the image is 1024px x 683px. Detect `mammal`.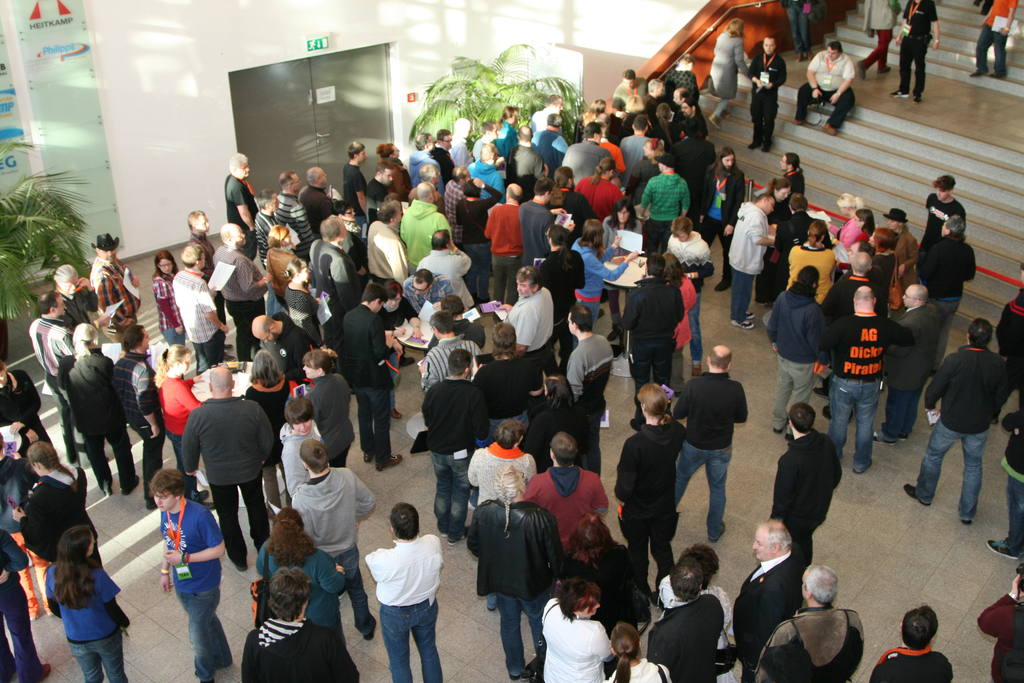
Detection: (left=362, top=503, right=444, bottom=682).
